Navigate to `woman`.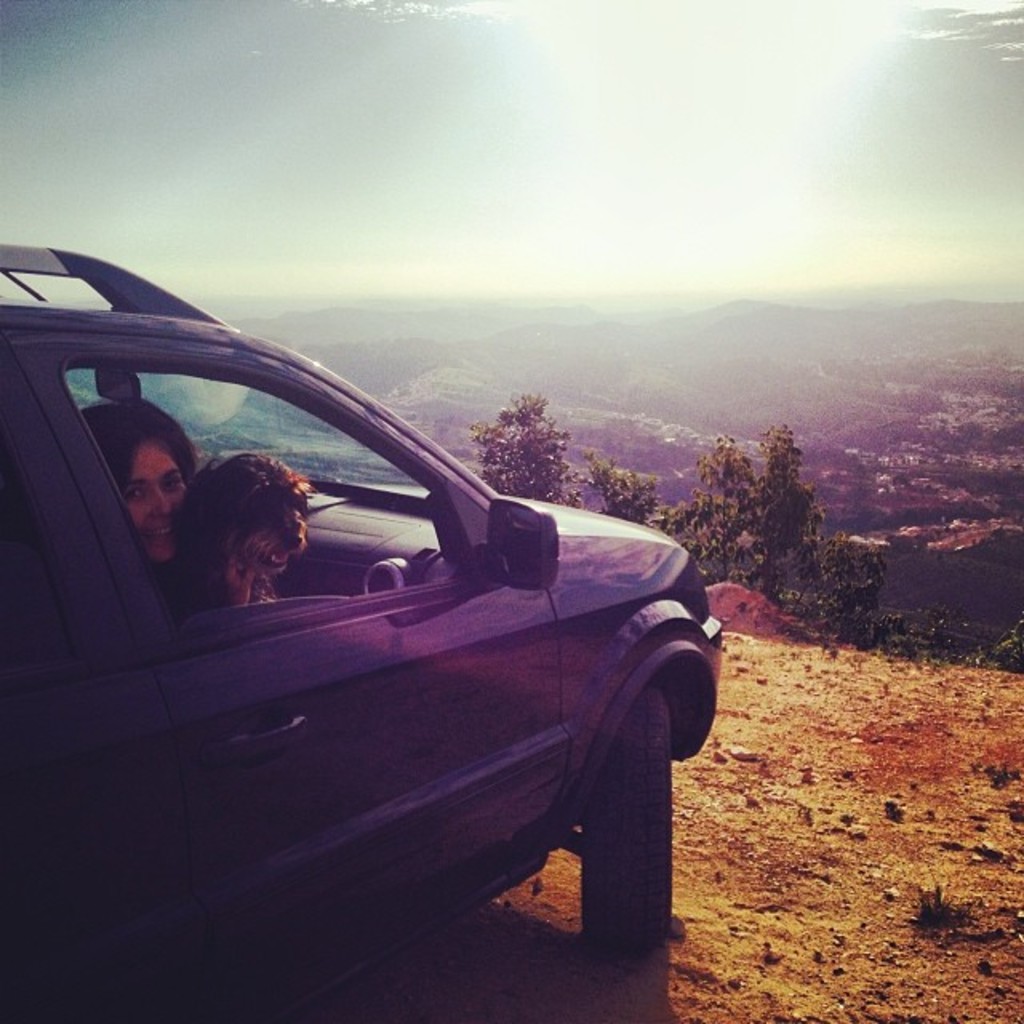
Navigation target: [69, 400, 283, 603].
